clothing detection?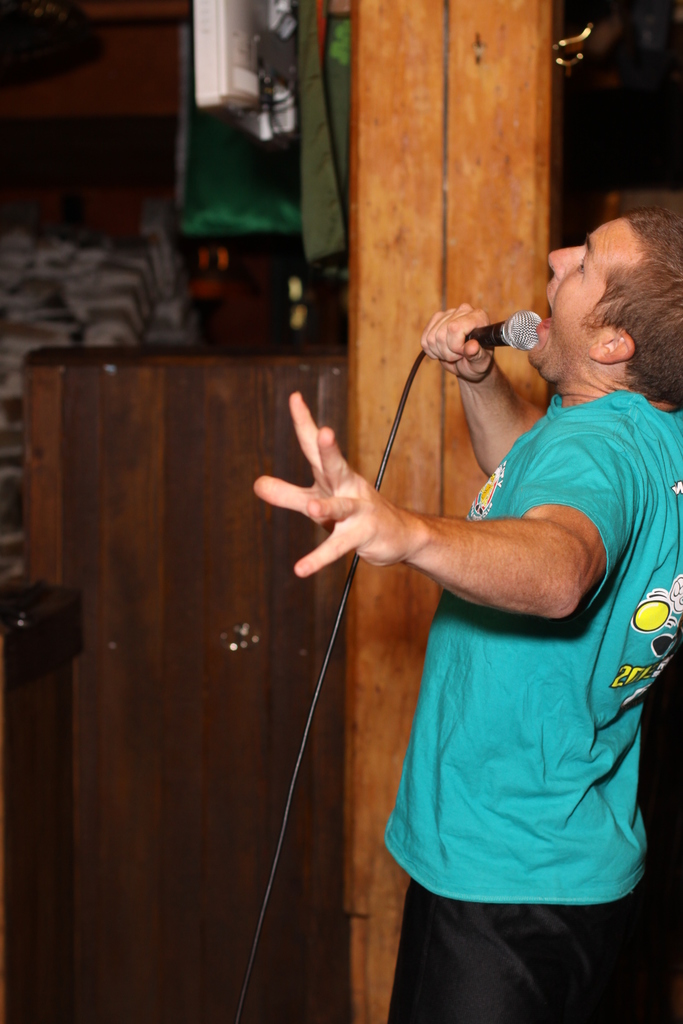
[372,395,682,1016]
